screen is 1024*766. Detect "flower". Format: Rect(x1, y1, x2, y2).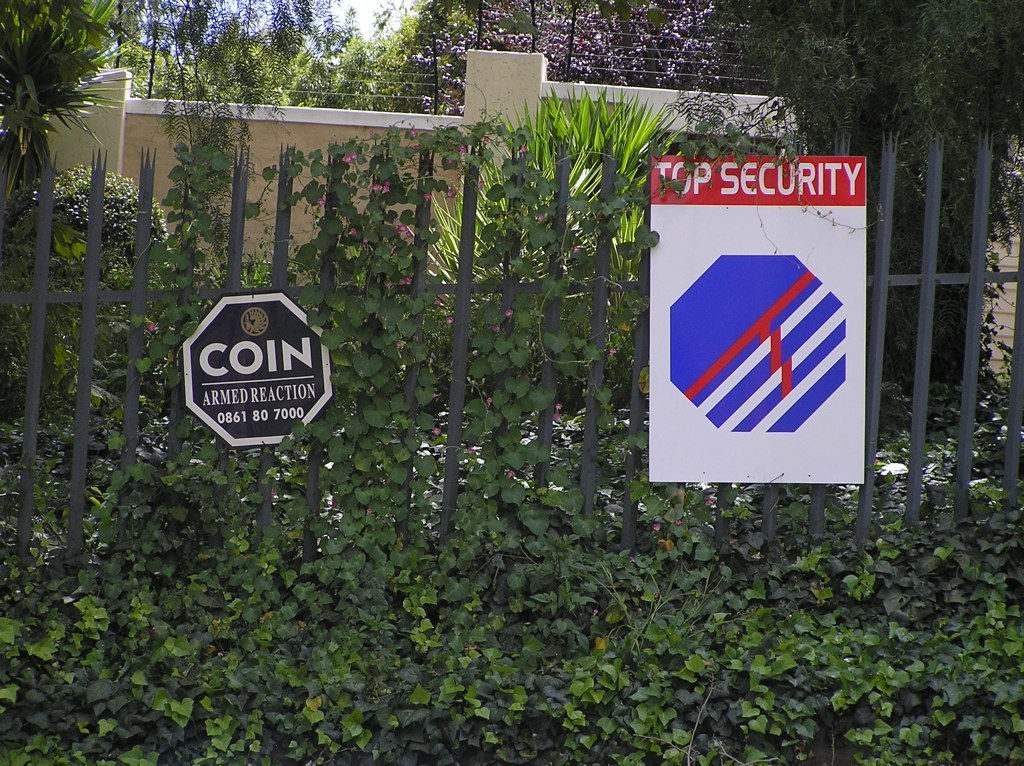
Rect(341, 154, 349, 164).
